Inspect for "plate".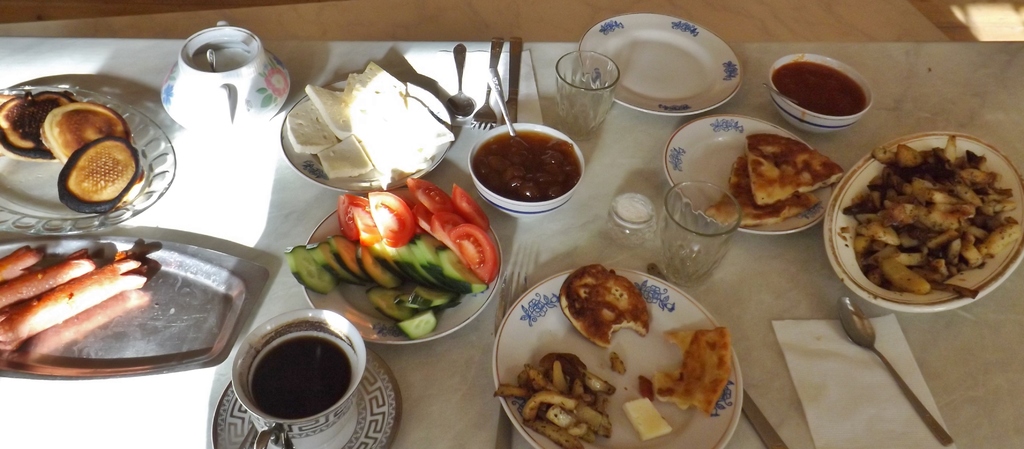
Inspection: 823/131/1023/316.
